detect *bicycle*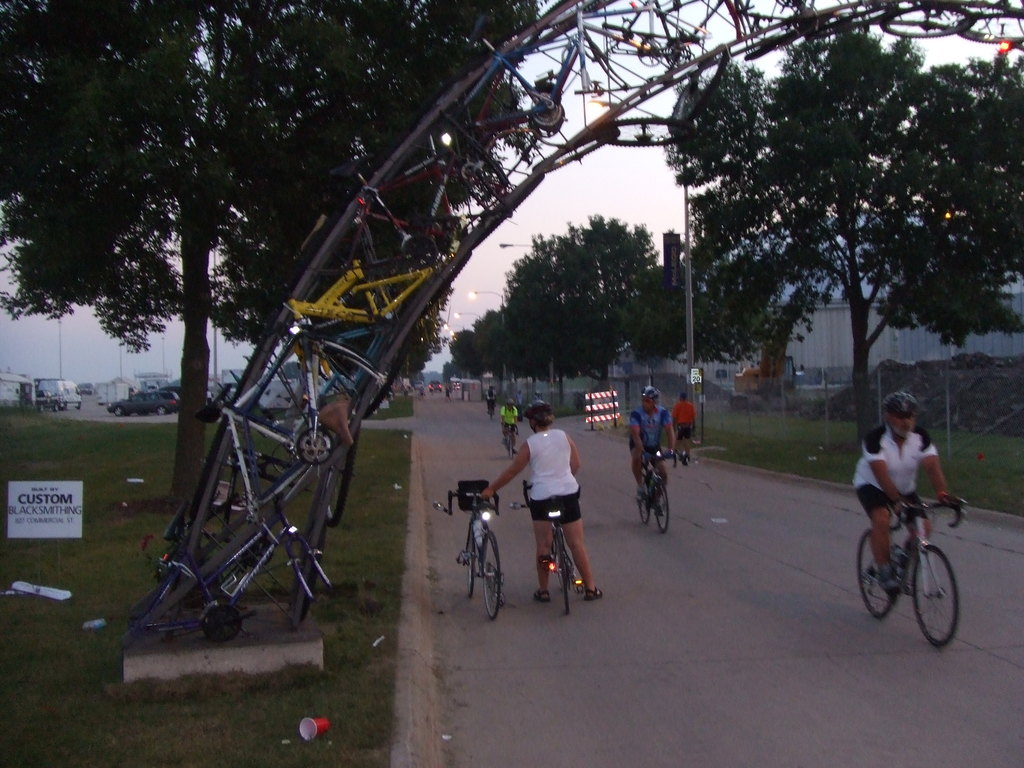
<box>433,485,503,612</box>
